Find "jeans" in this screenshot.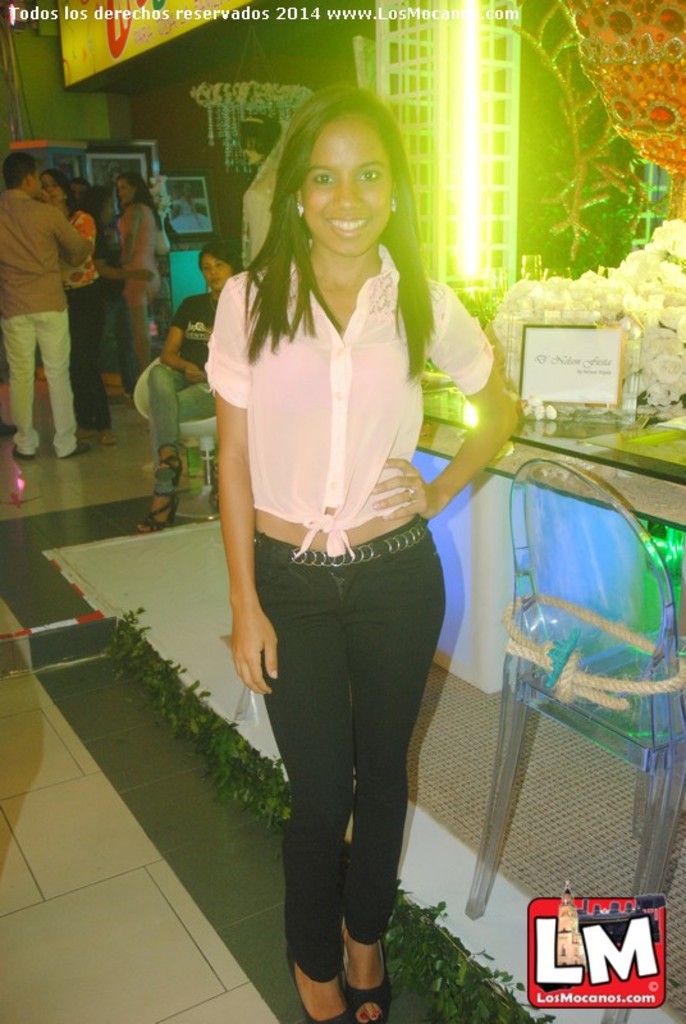
The bounding box for "jeans" is <region>145, 361, 216, 495</region>.
